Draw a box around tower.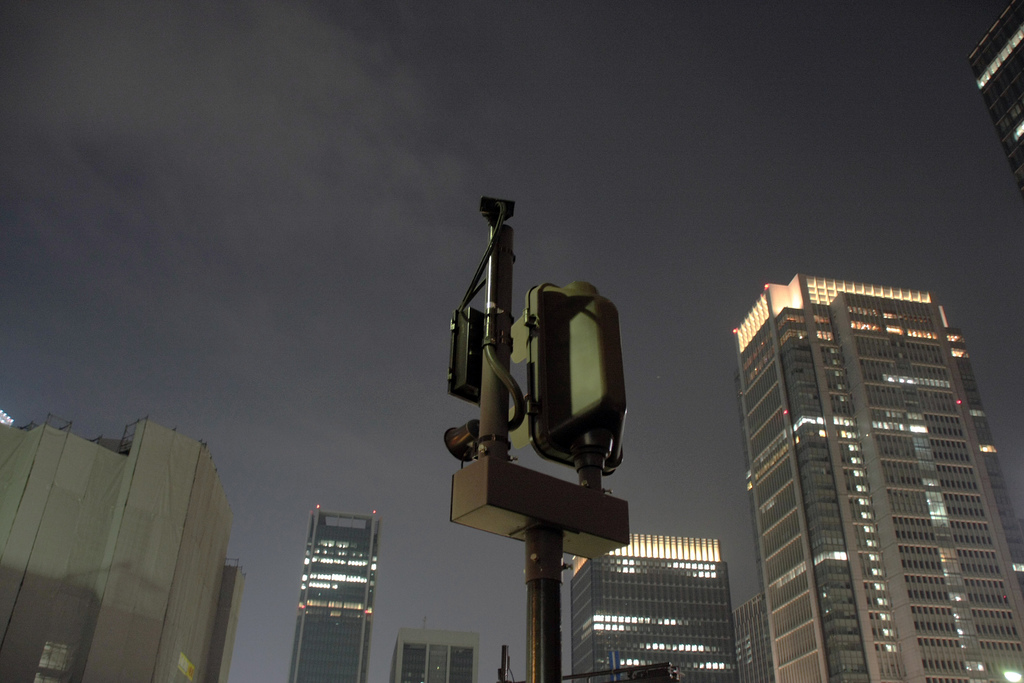
730:273:1023:682.
